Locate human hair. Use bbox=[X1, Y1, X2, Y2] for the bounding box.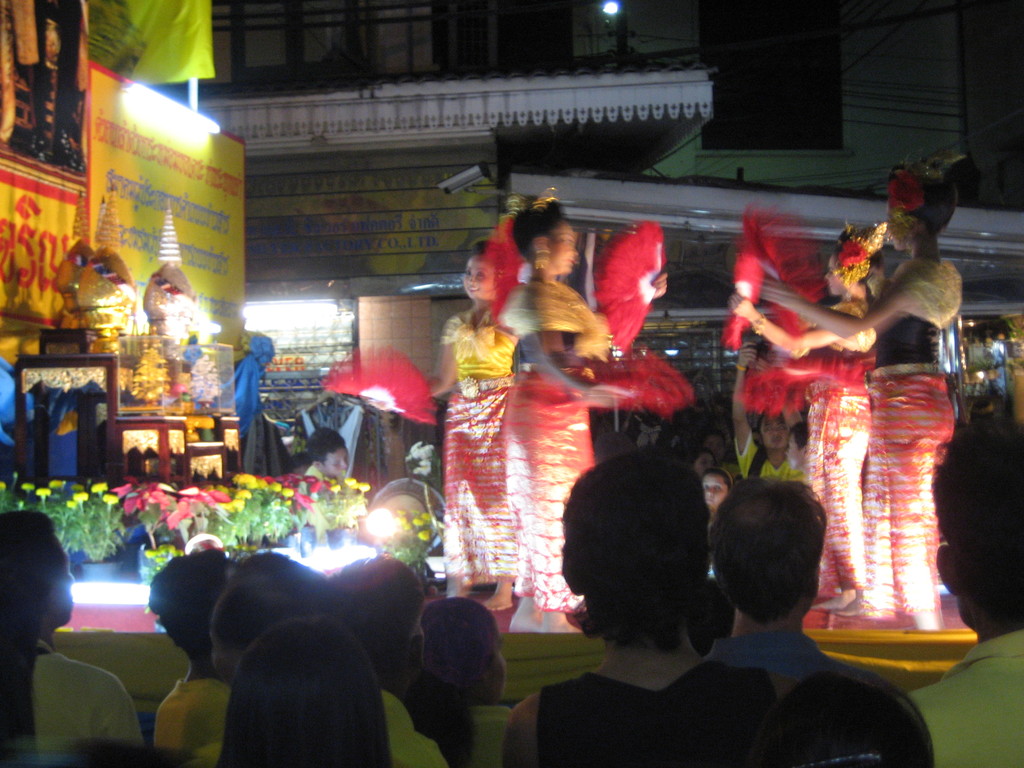
bbox=[401, 598, 501, 691].
